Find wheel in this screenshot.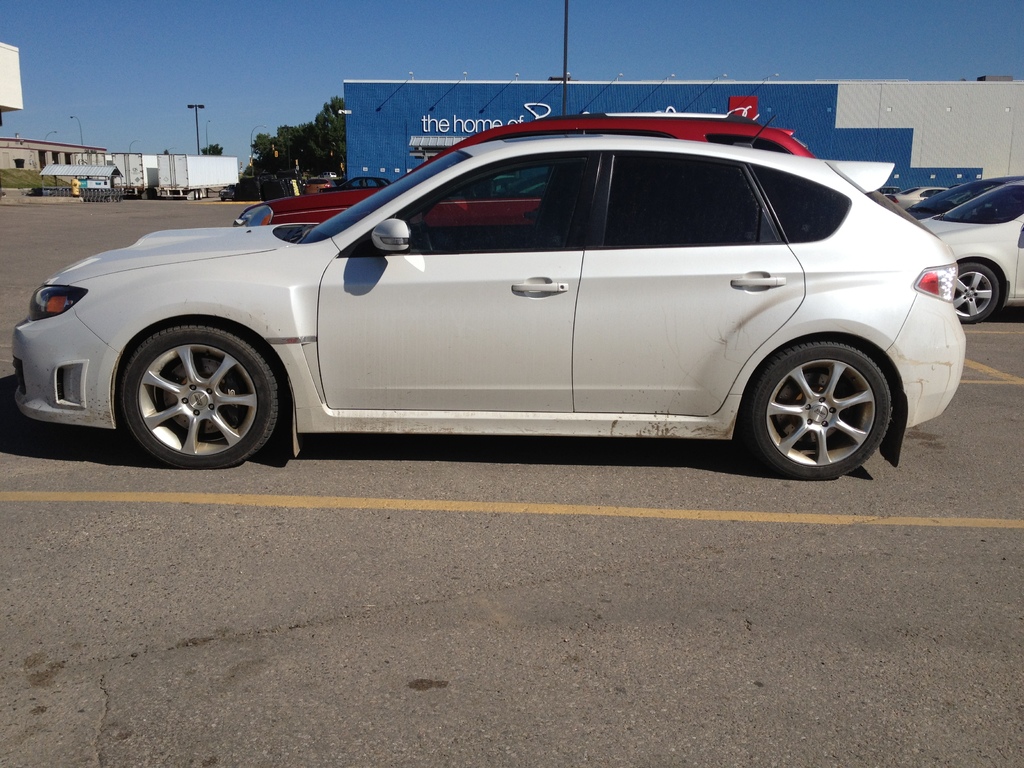
The bounding box for wheel is locate(746, 339, 892, 481).
